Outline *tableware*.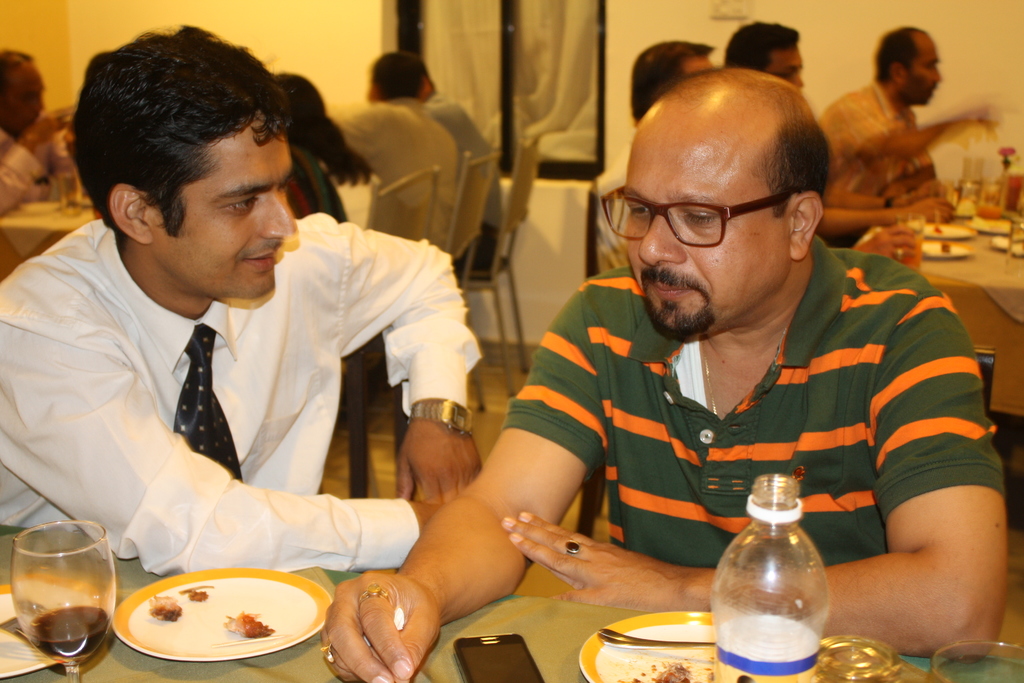
Outline: rect(10, 520, 118, 682).
